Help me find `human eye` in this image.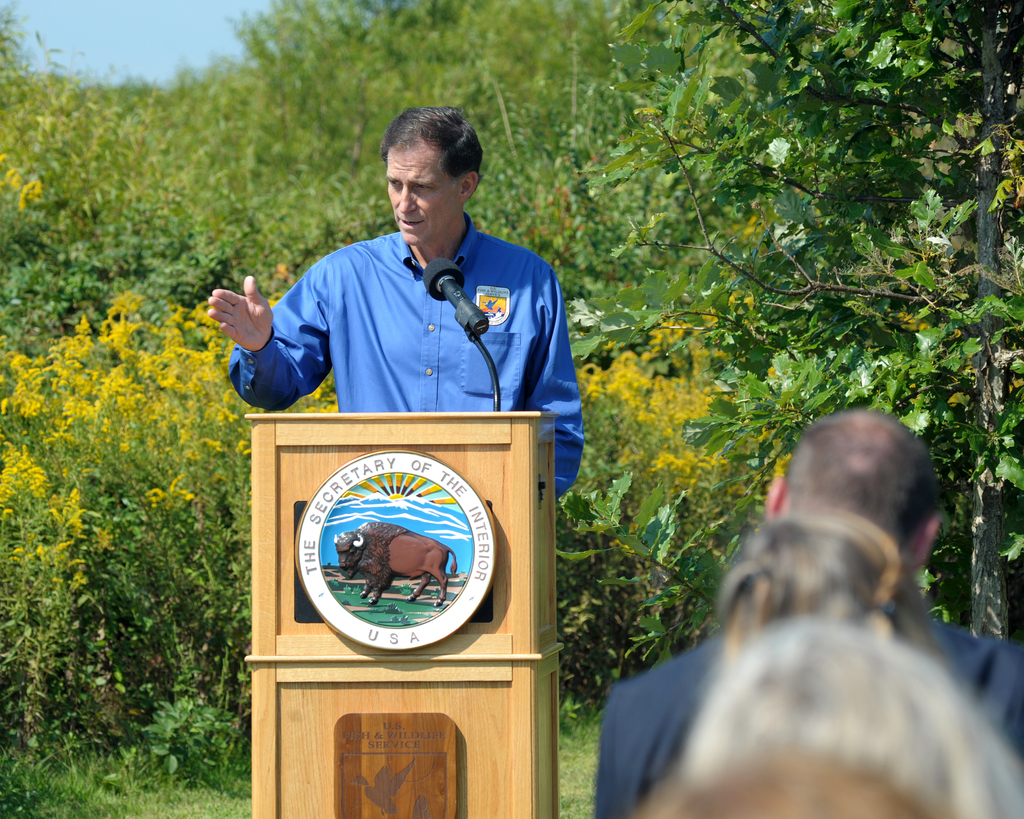
Found it: [x1=413, y1=180, x2=435, y2=191].
